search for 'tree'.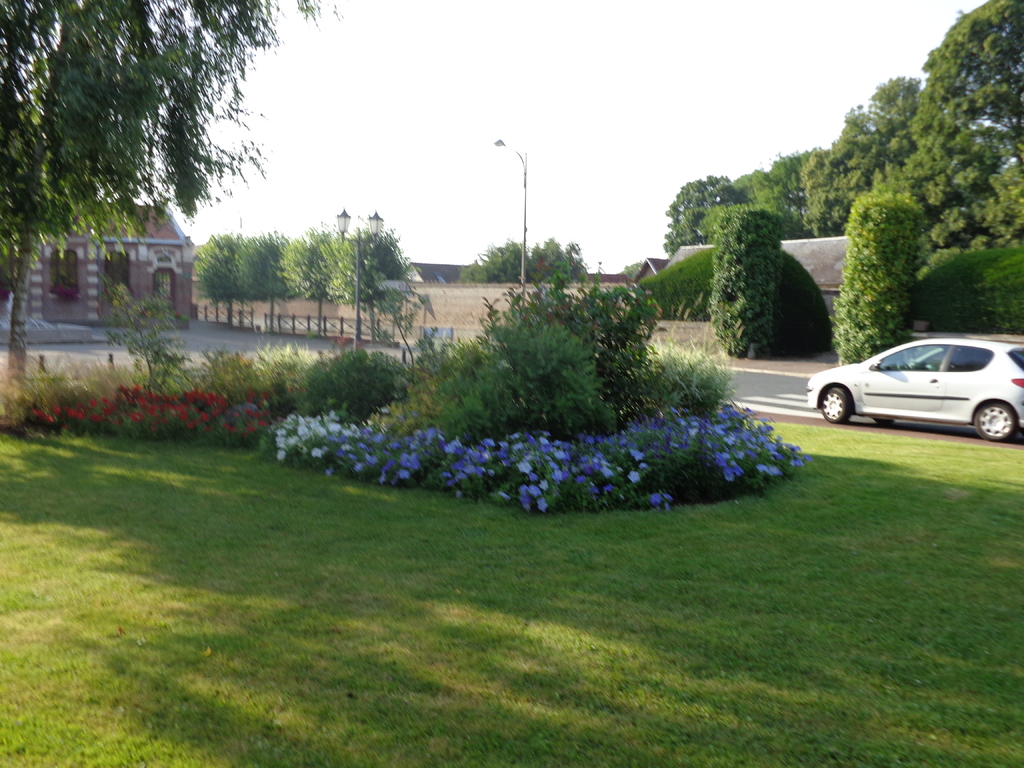
Found at x1=709, y1=199, x2=781, y2=363.
